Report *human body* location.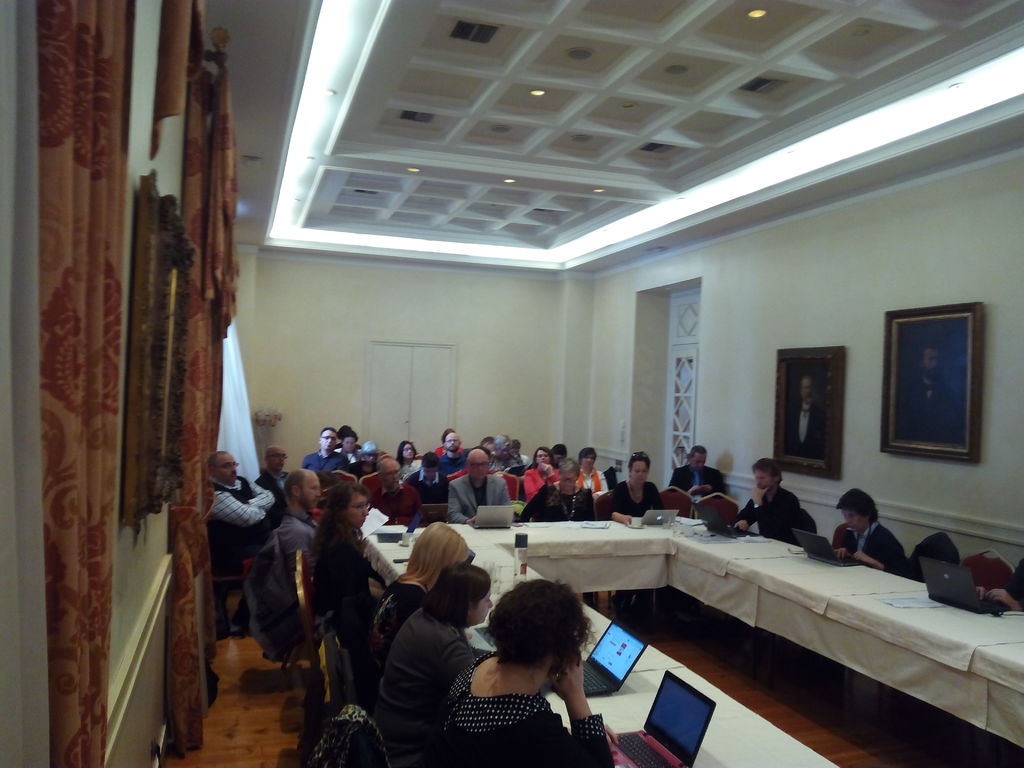
Report: l=396, t=435, r=416, b=477.
